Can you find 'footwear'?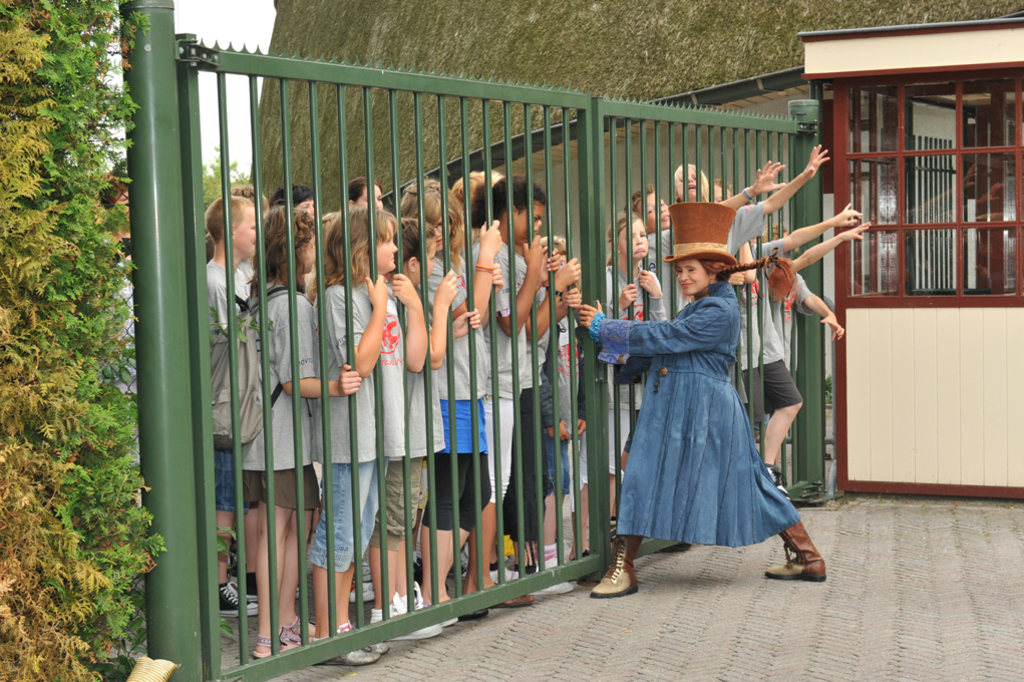
Yes, bounding box: pyautogui.locateOnScreen(535, 541, 577, 569).
